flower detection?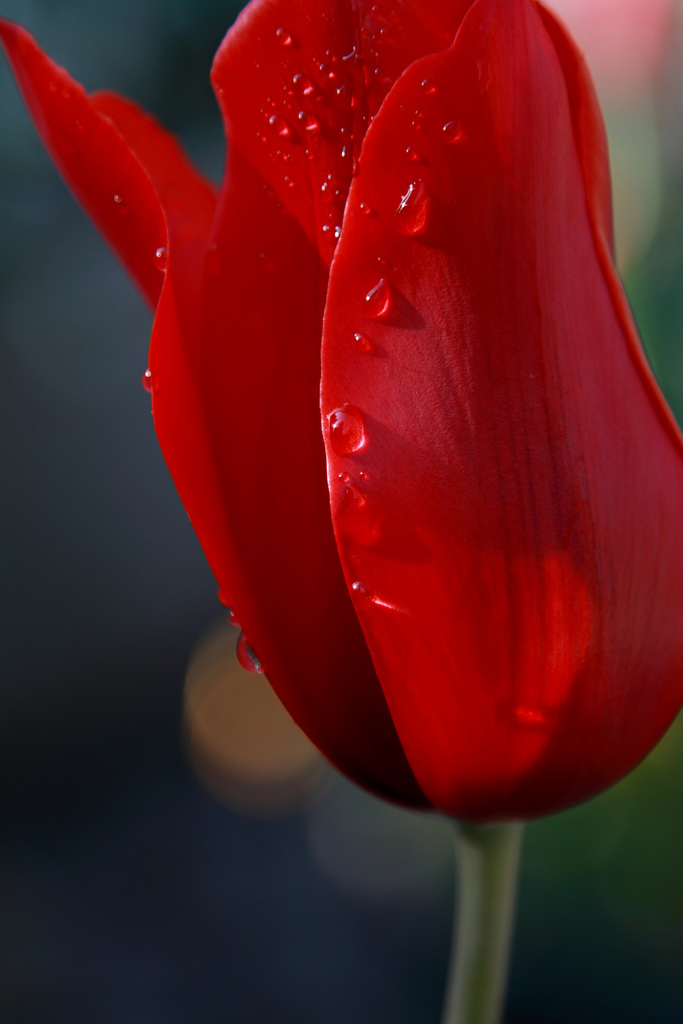
(left=0, top=0, right=682, bottom=831)
